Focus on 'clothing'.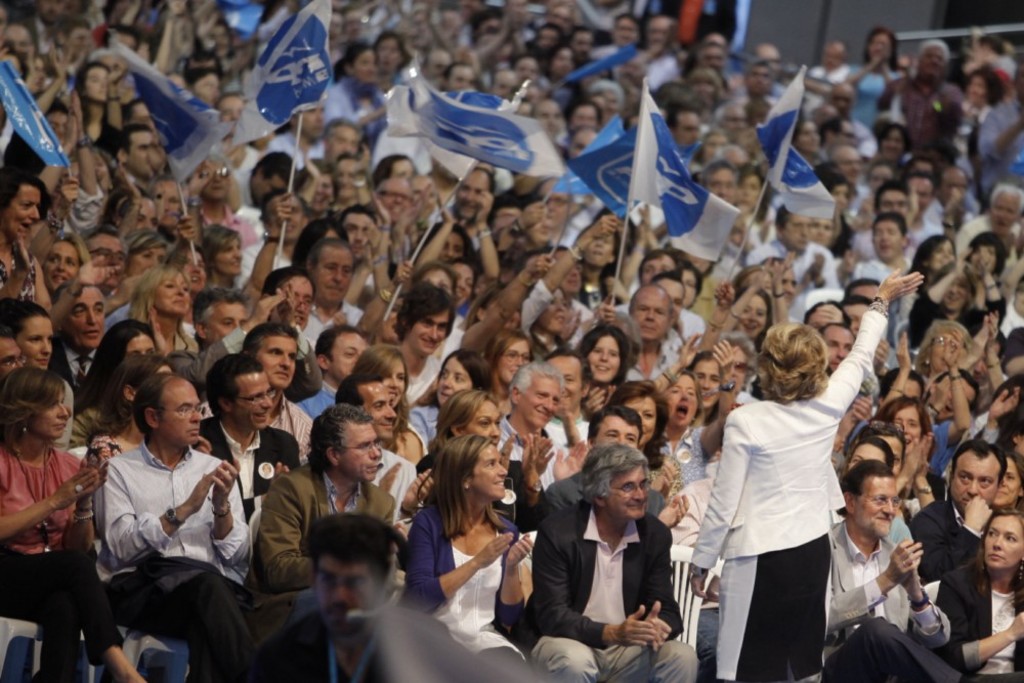
Focused at l=244, t=237, r=296, b=285.
